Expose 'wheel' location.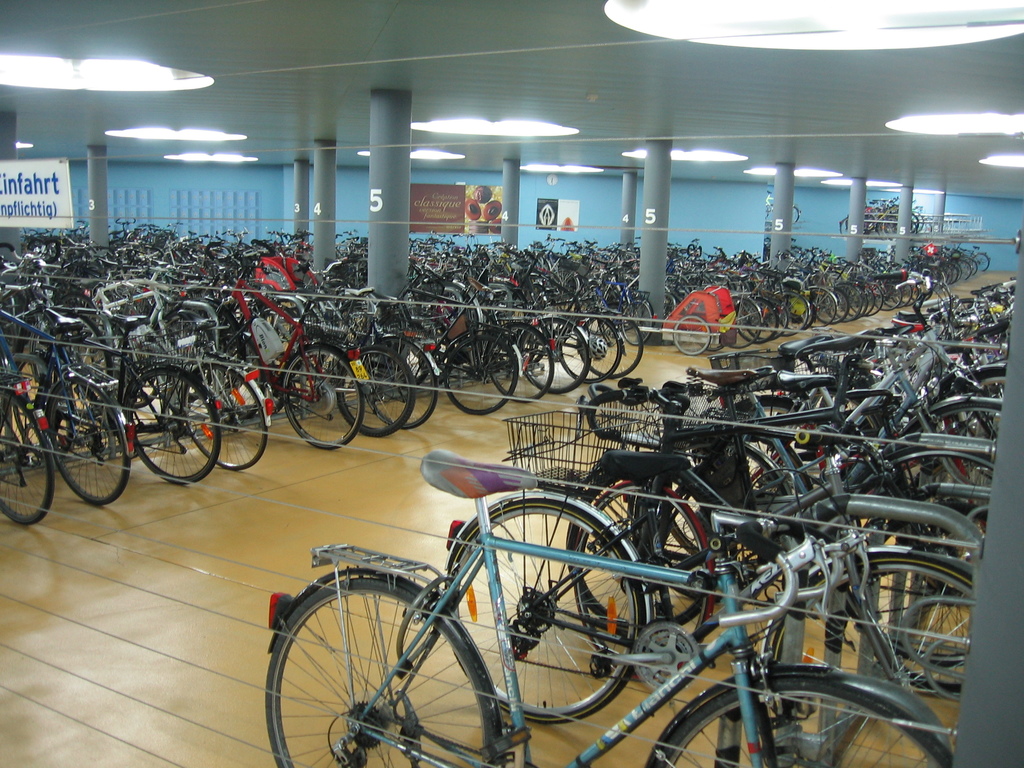
Exposed at (43,381,136,502).
